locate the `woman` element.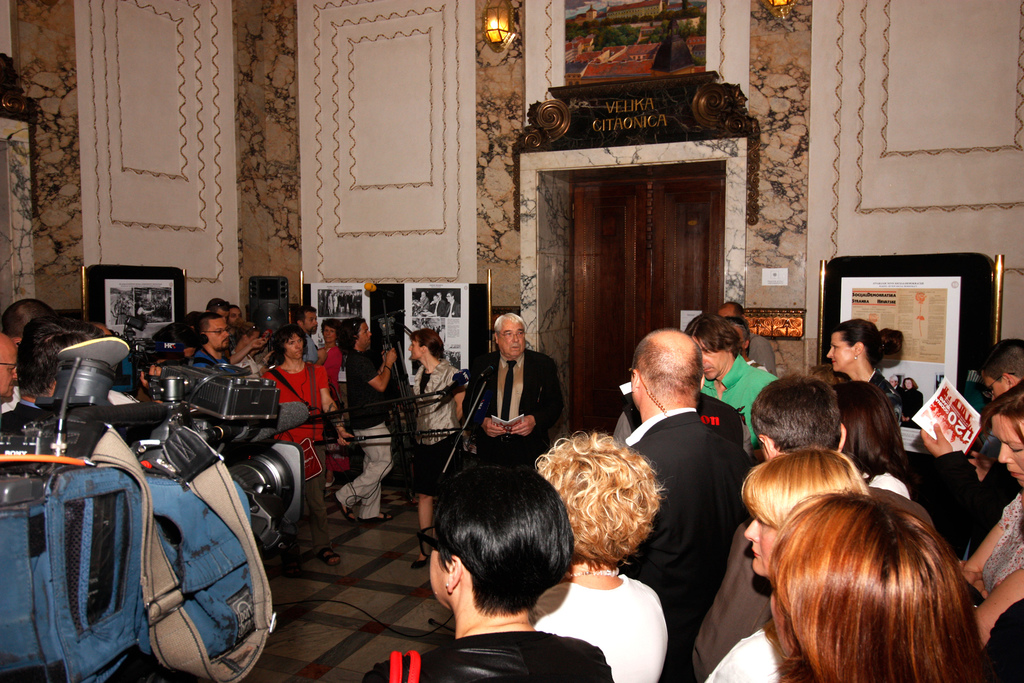
Element bbox: bbox=(527, 422, 668, 682).
